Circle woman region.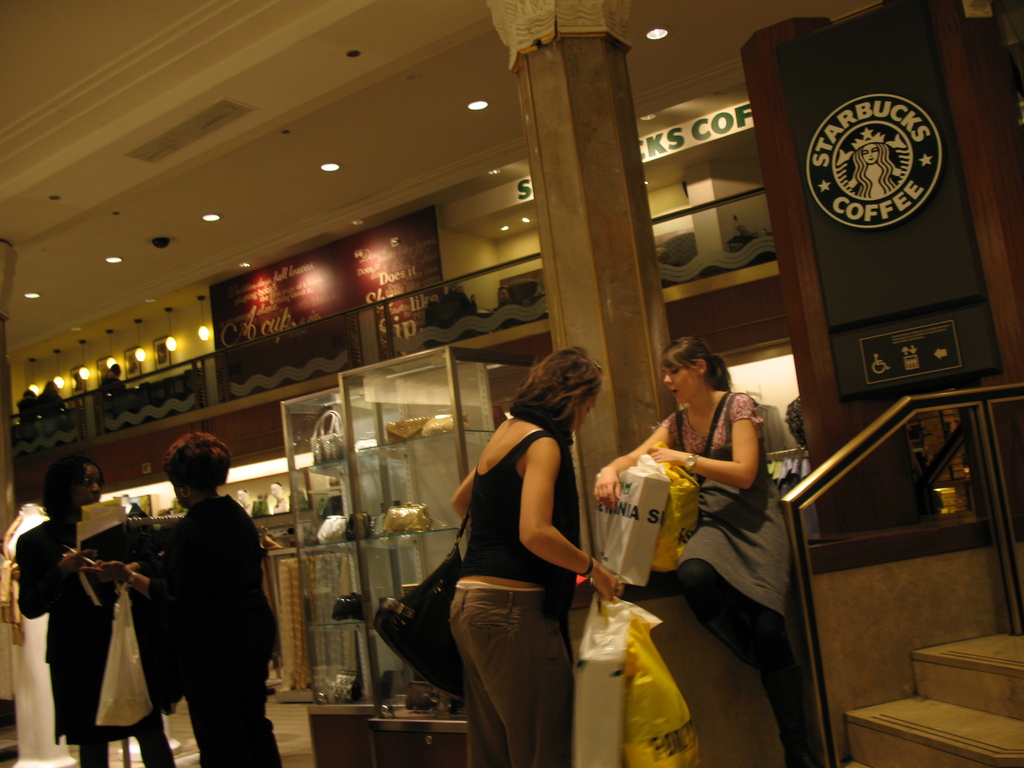
Region: [x1=410, y1=319, x2=595, y2=767].
